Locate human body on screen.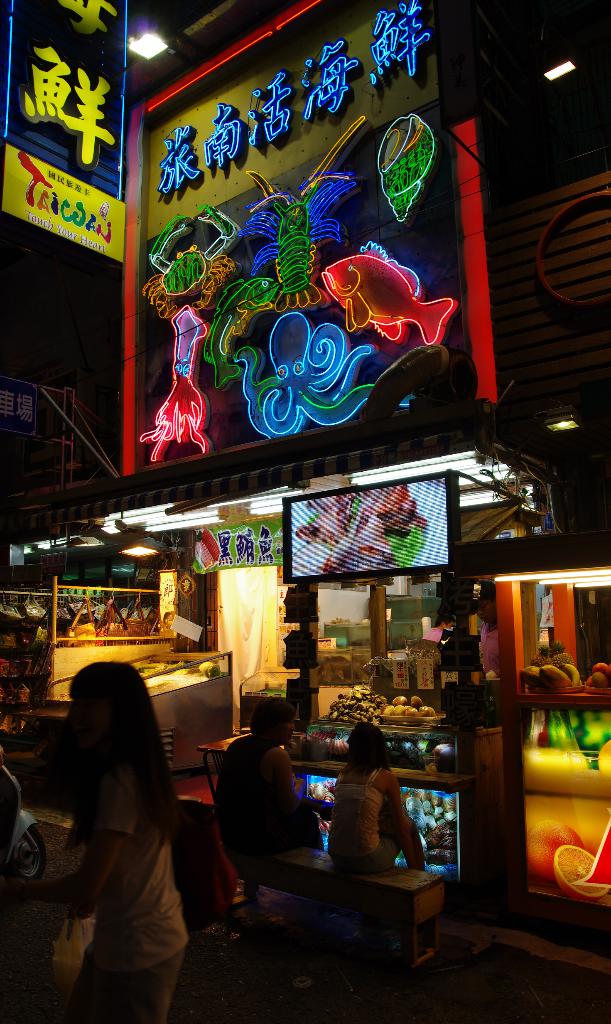
On screen at [x1=426, y1=624, x2=443, y2=646].
